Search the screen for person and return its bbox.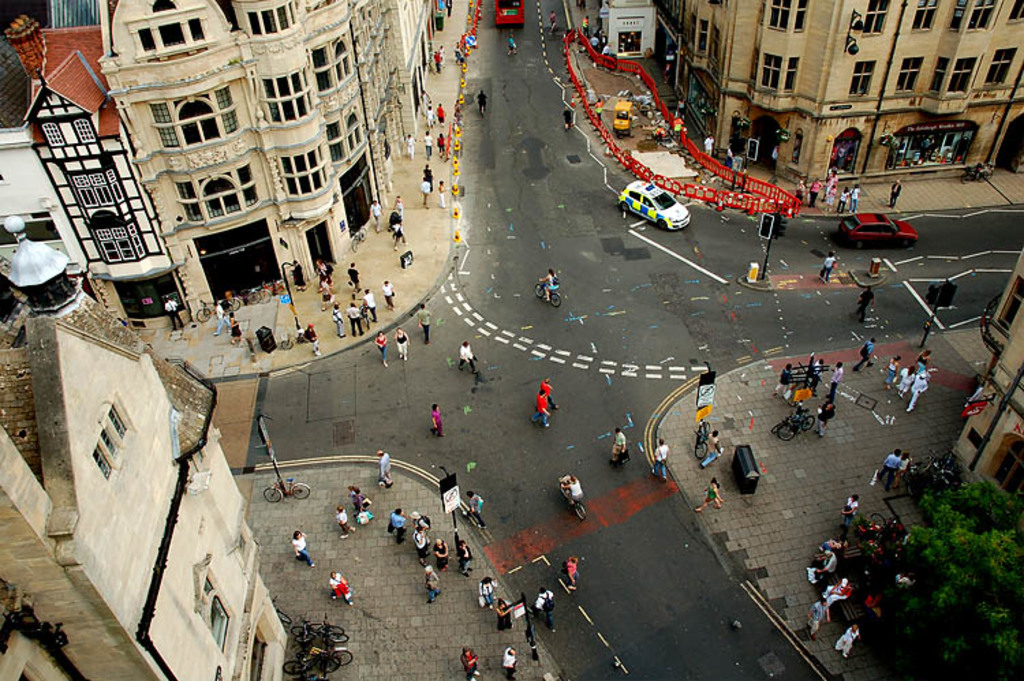
Found: l=451, t=534, r=481, b=579.
